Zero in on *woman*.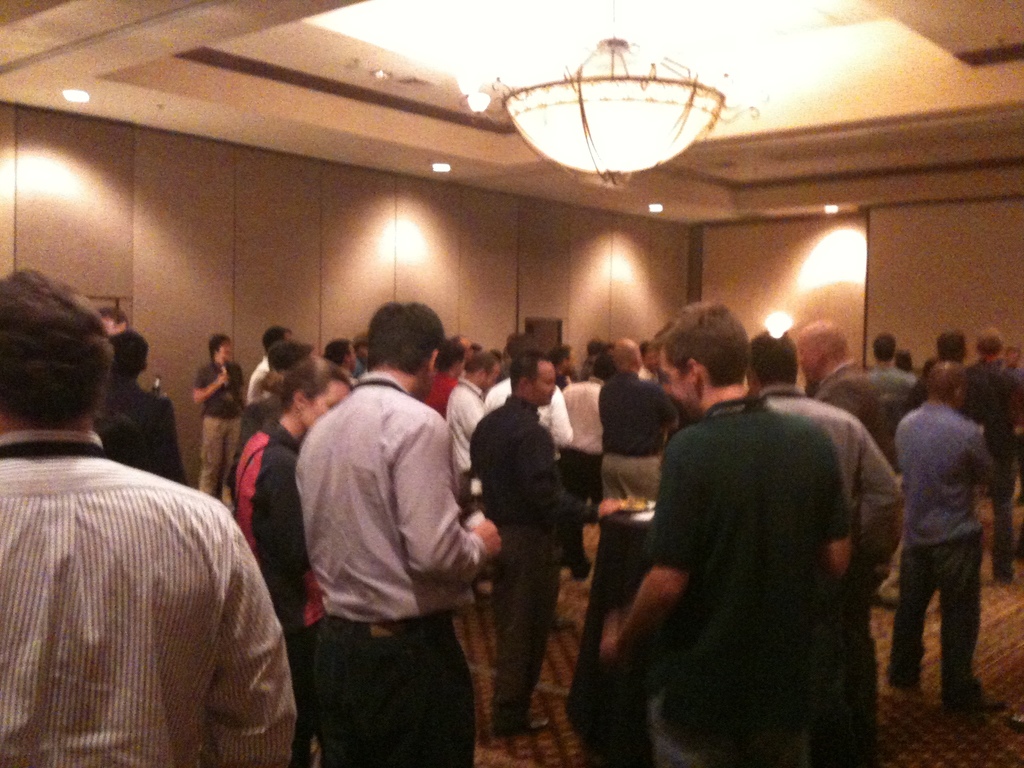
Zeroed in: box(230, 348, 357, 766).
